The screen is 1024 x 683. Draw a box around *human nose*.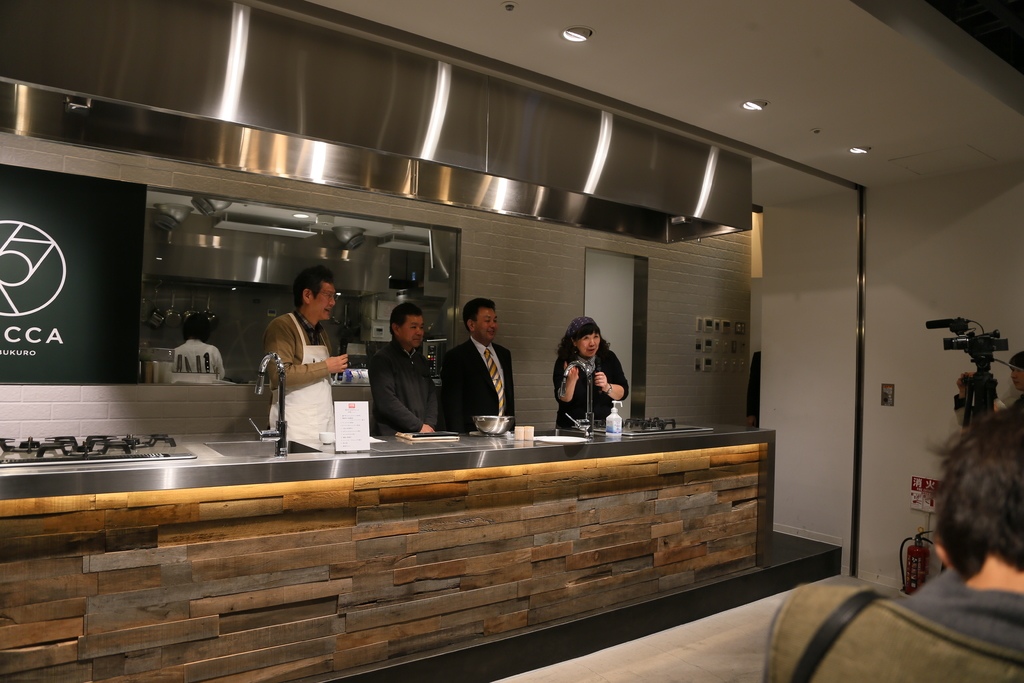
[589,338,596,347].
